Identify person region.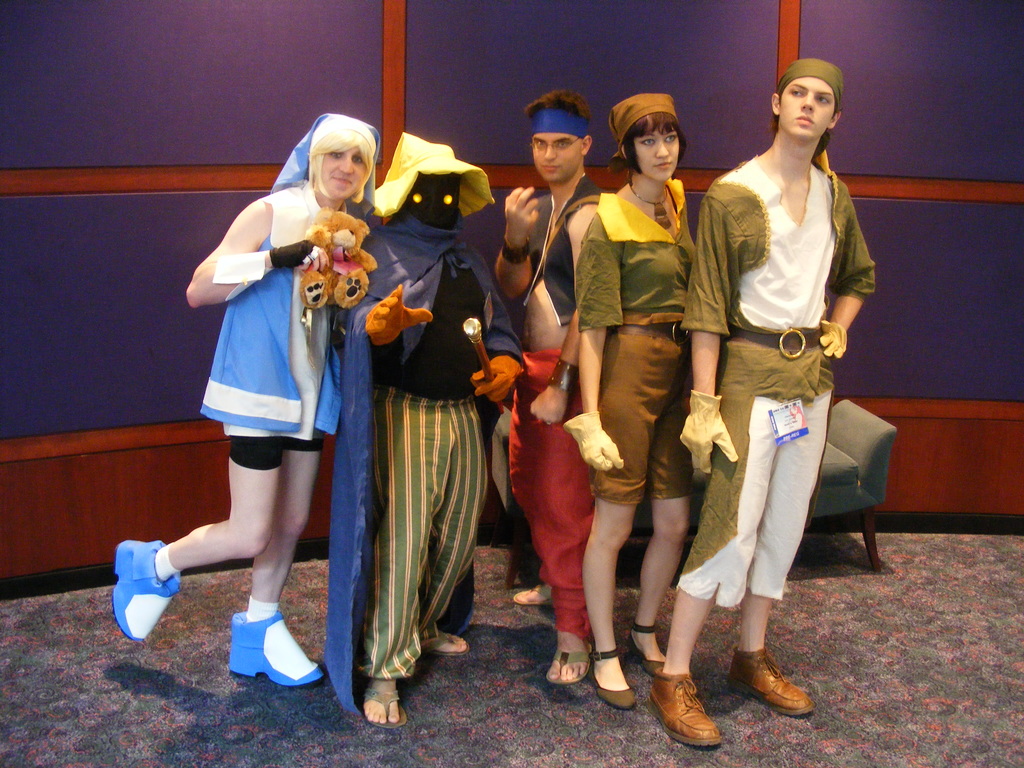
Region: BBox(565, 94, 694, 714).
